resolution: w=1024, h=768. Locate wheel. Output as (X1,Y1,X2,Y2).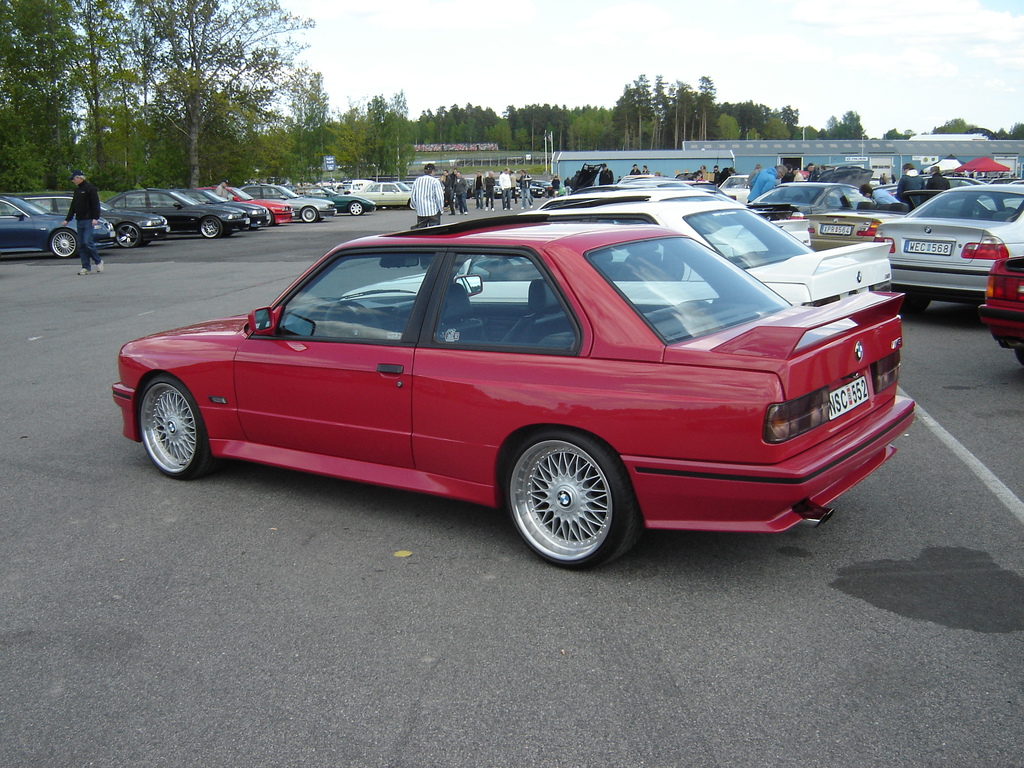
(901,295,931,321).
